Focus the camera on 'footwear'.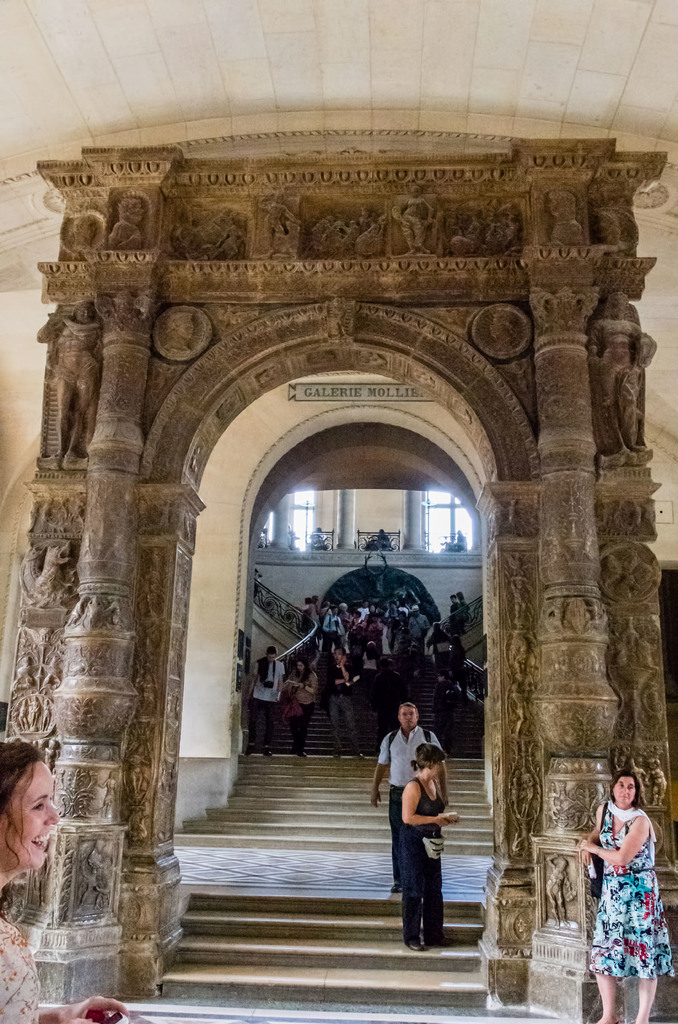
Focus region: [left=262, top=747, right=271, bottom=759].
